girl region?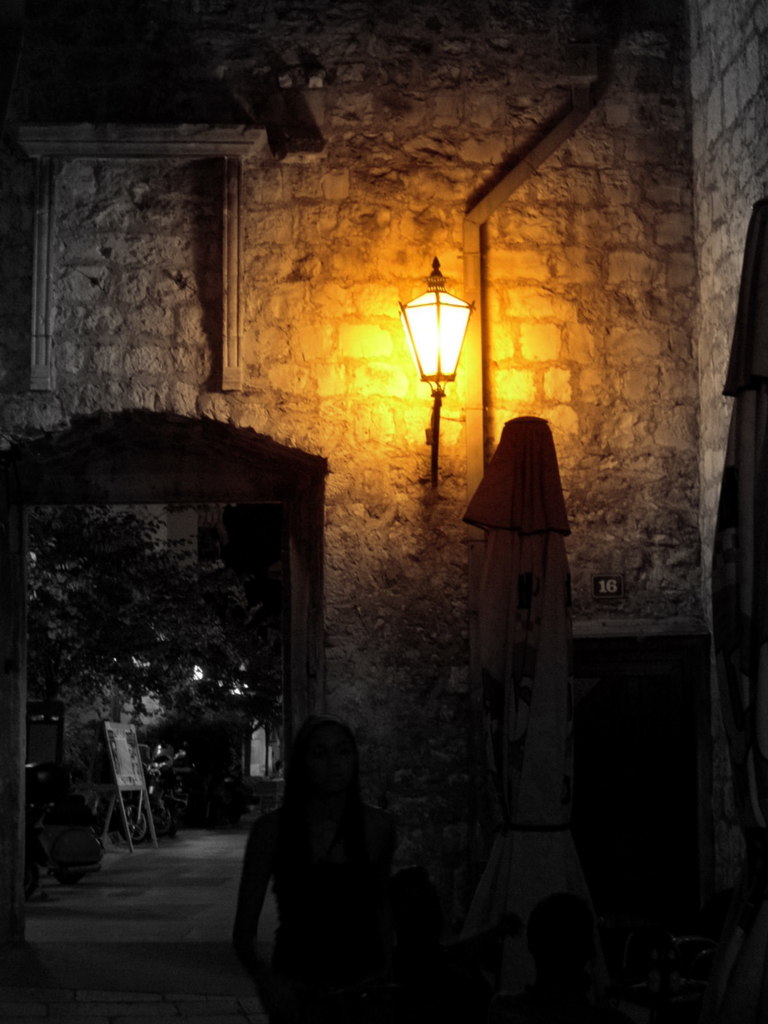
locate(230, 708, 392, 1023)
